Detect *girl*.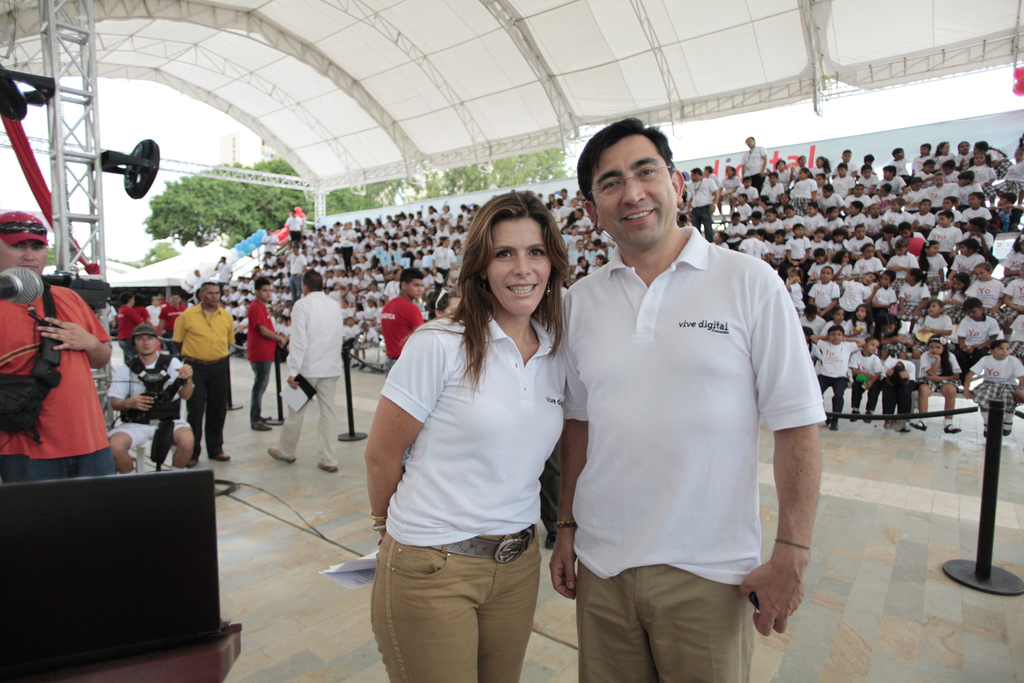
Detected at (left=932, top=270, right=967, bottom=323).
